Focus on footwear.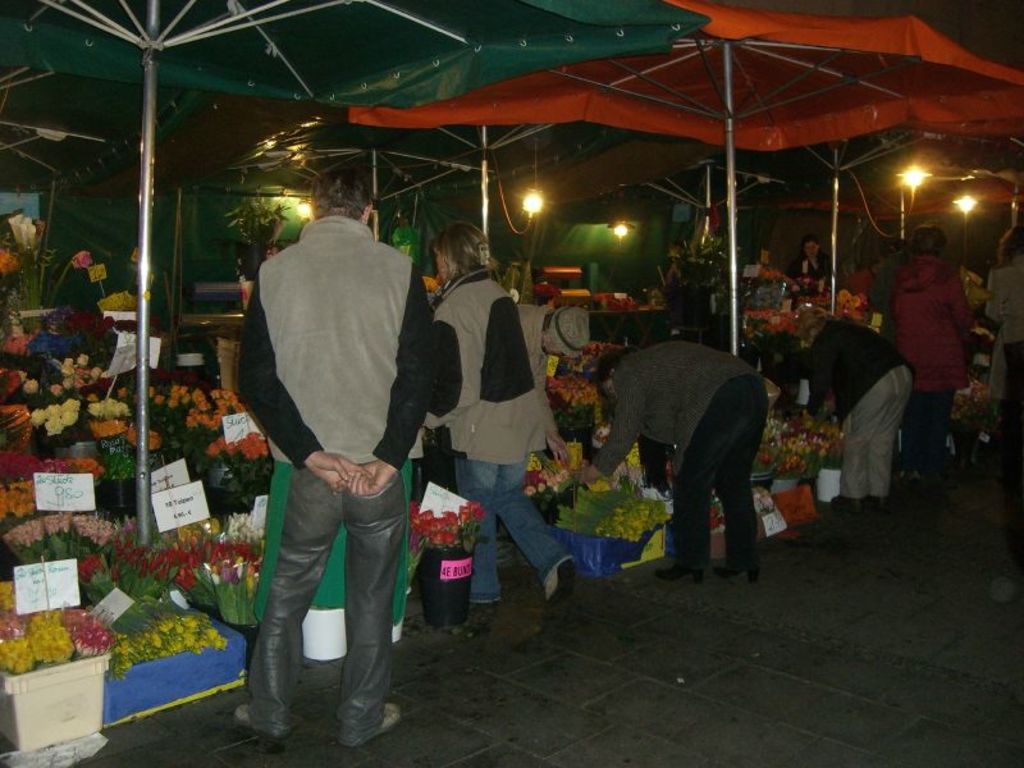
Focused at box=[869, 500, 890, 527].
